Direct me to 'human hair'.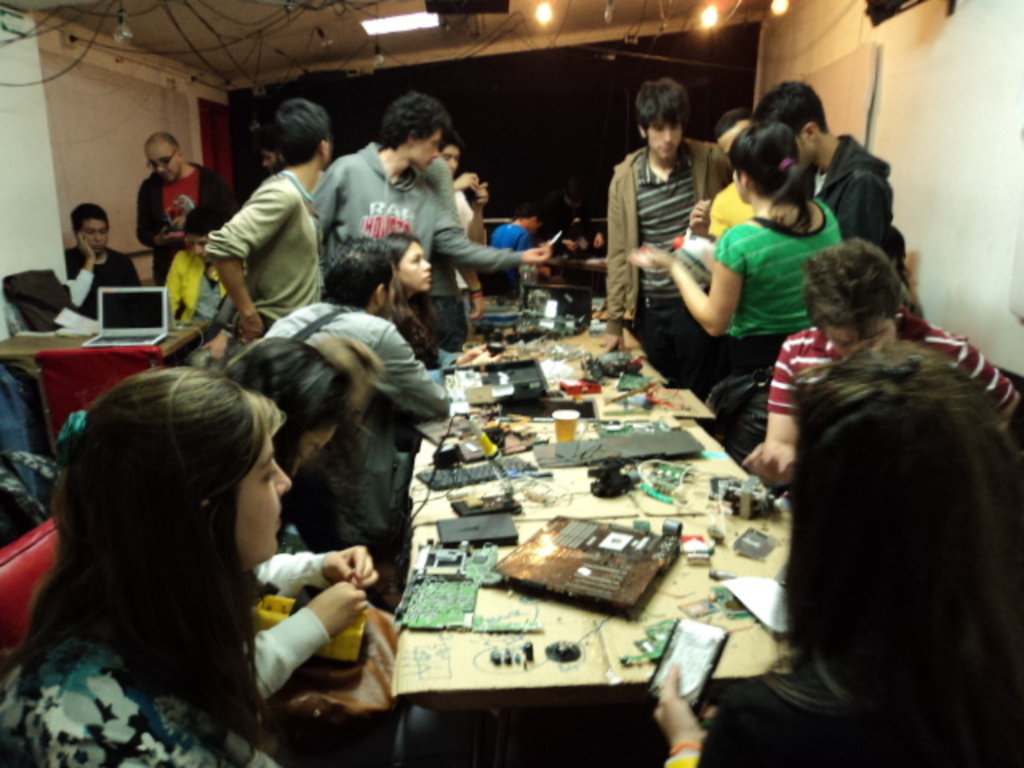
Direction: {"x1": 323, "y1": 240, "x2": 390, "y2": 310}.
